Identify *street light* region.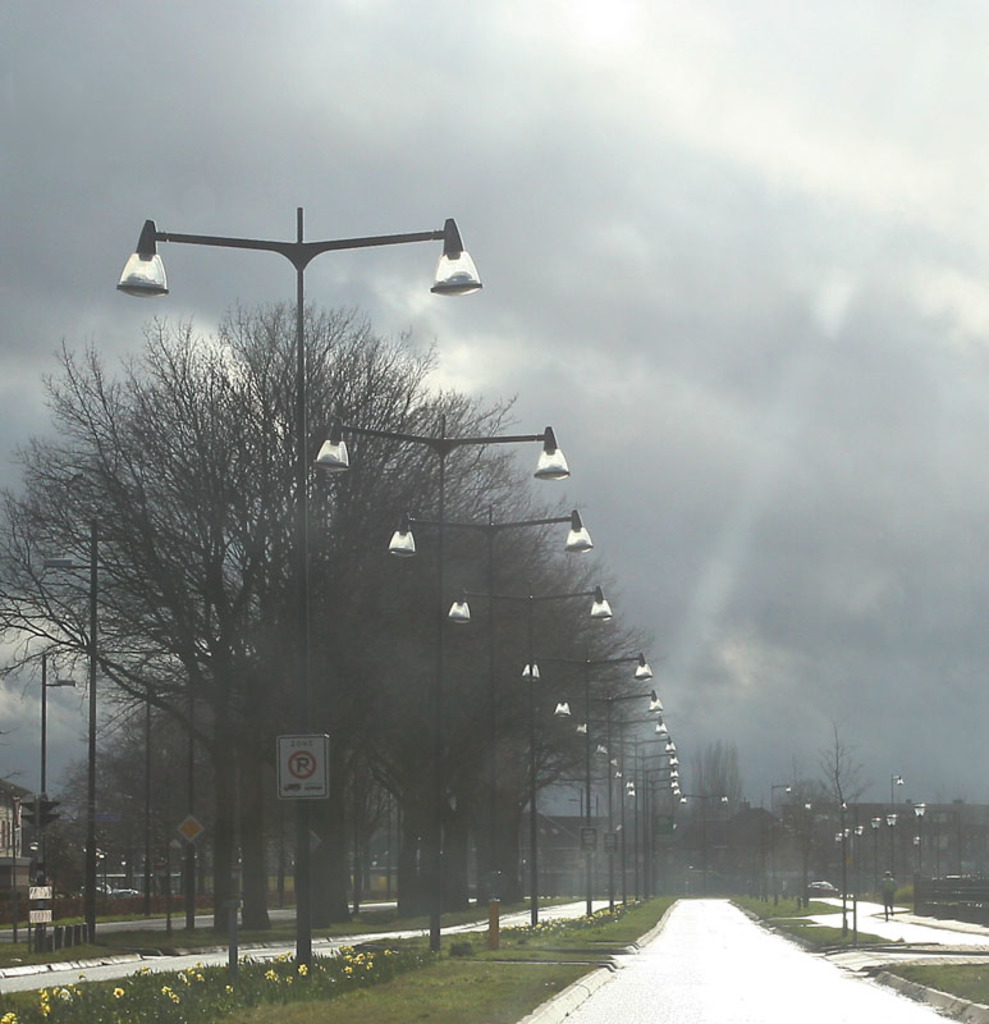
Region: Rect(914, 799, 931, 876).
